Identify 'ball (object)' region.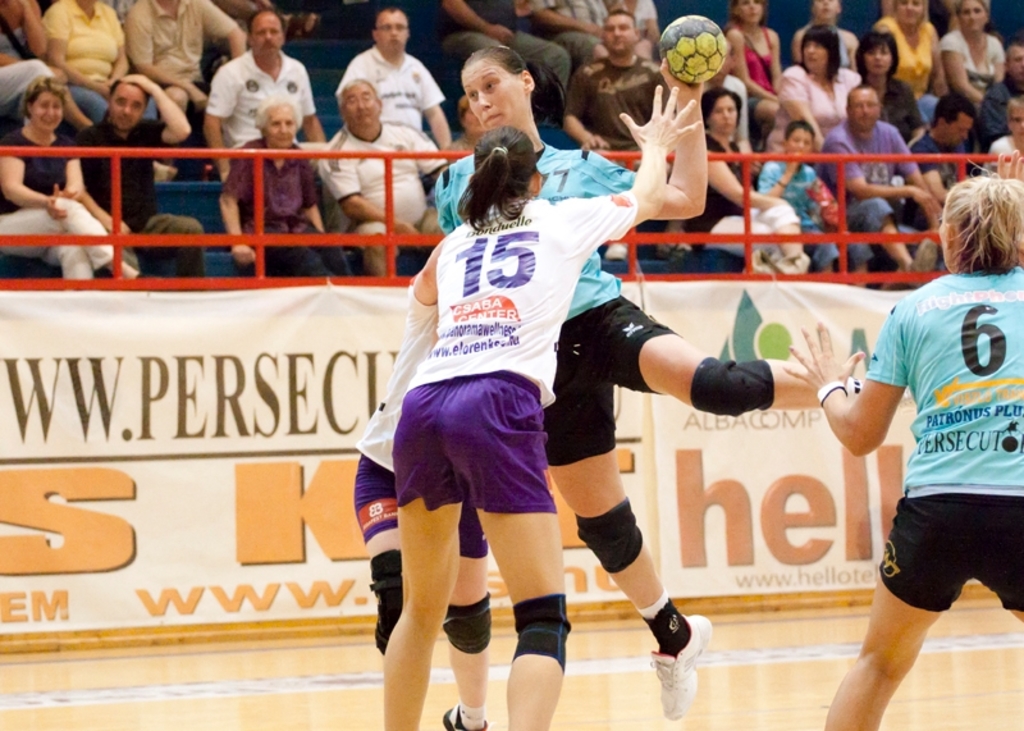
Region: detection(658, 14, 724, 82).
